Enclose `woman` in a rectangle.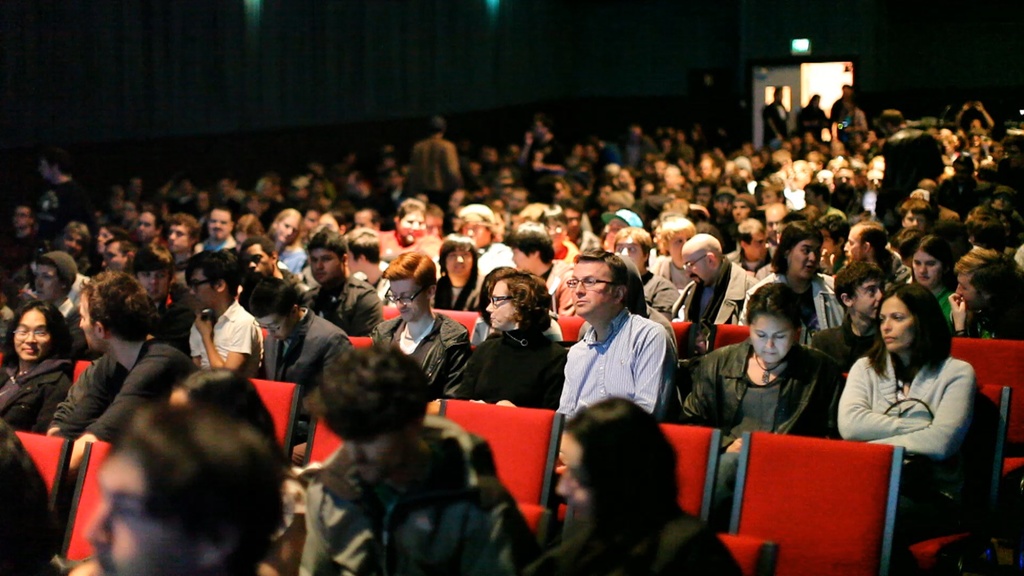
region(522, 399, 740, 575).
